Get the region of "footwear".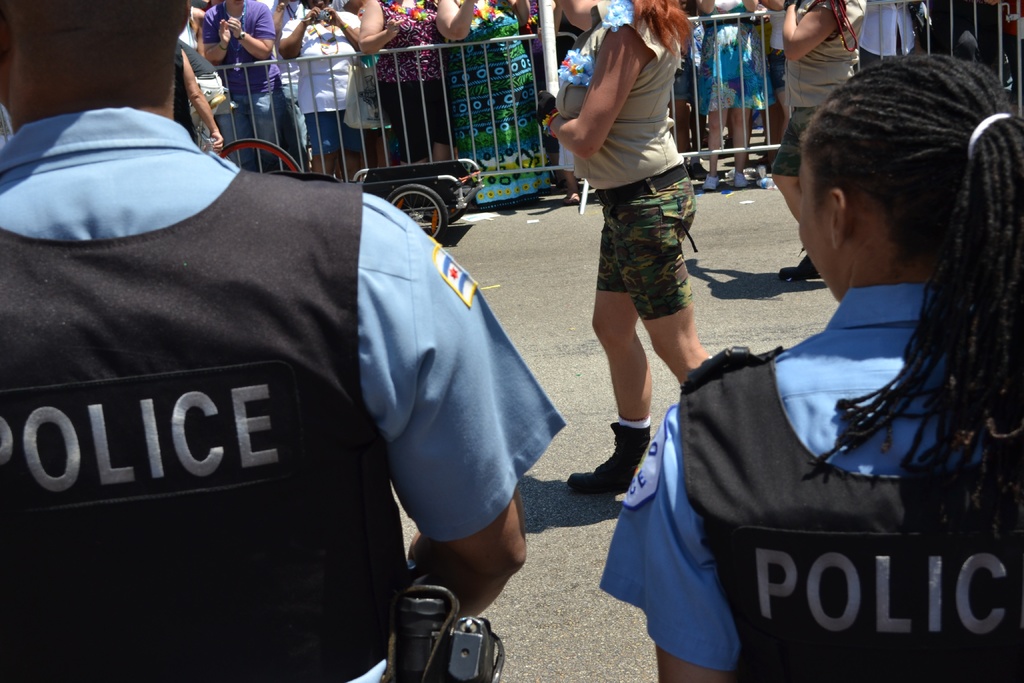
(776,252,824,283).
